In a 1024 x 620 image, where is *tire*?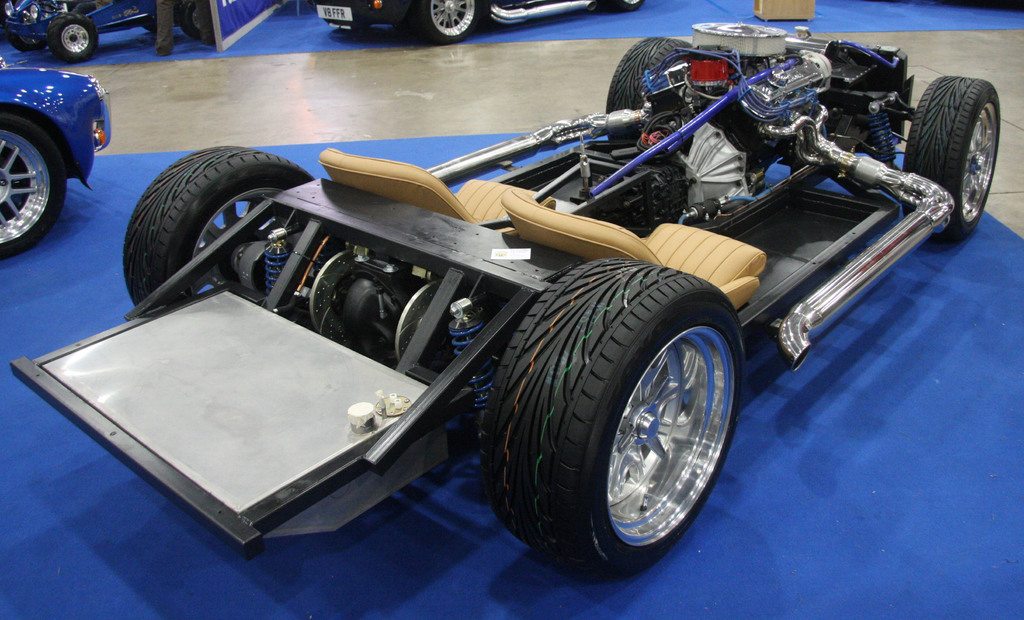
crop(604, 37, 689, 145).
